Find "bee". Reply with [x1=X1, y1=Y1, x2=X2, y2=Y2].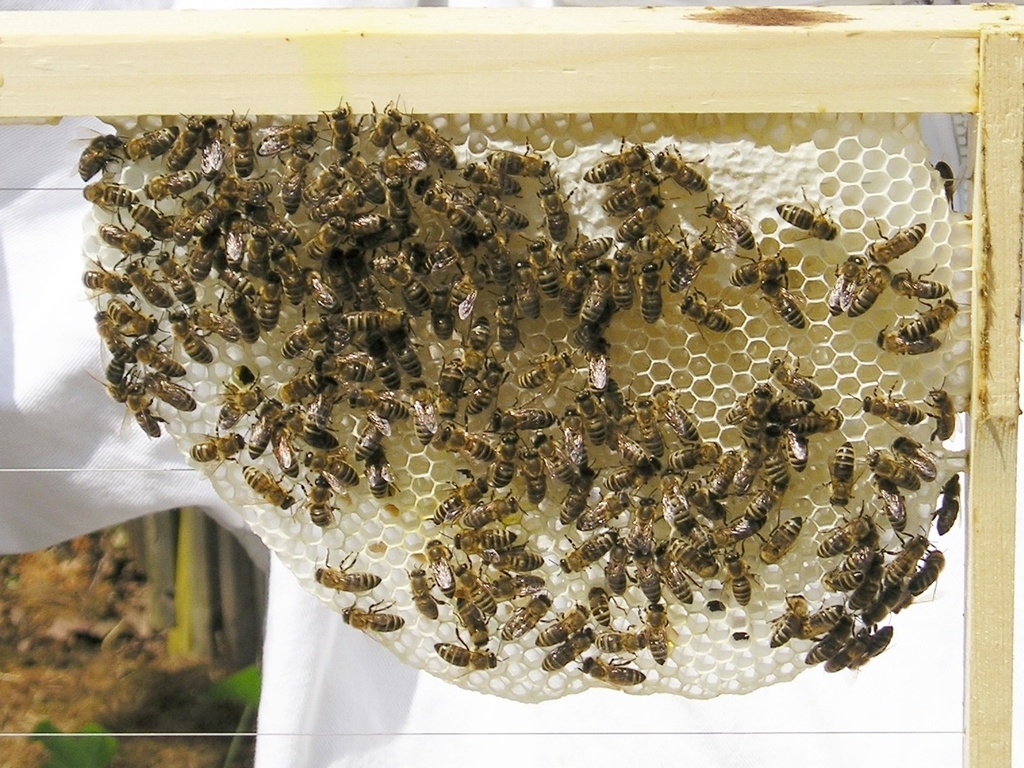
[x1=454, y1=555, x2=495, y2=615].
